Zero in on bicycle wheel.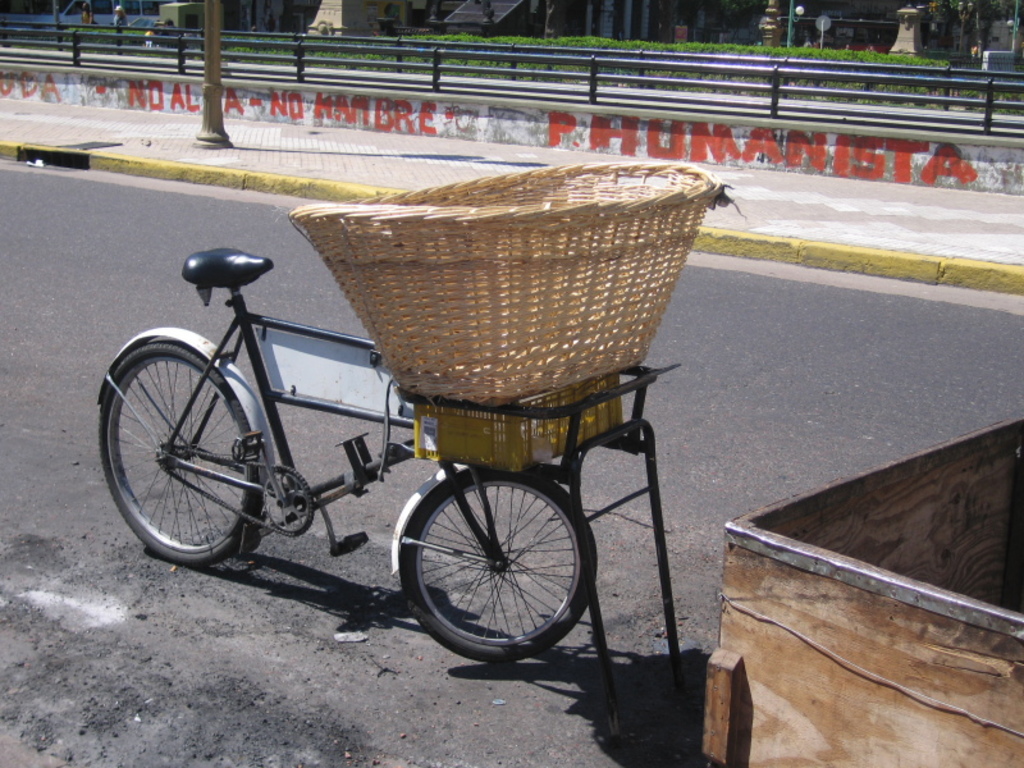
Zeroed in: bbox=(108, 333, 278, 579).
